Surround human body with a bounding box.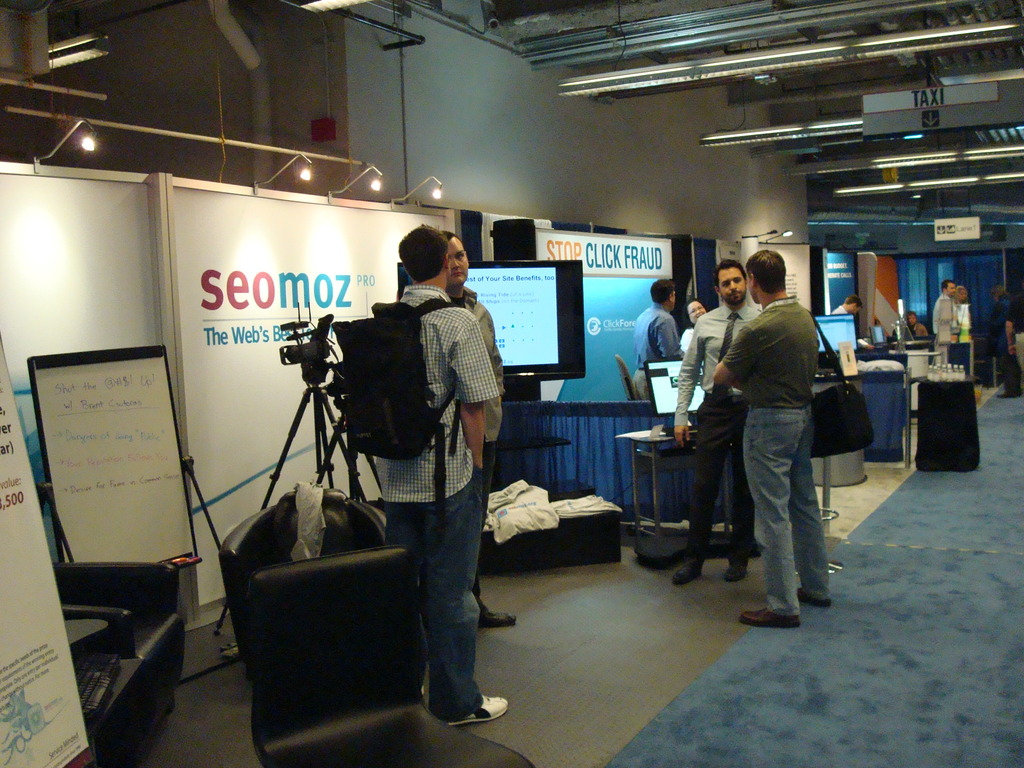
{"left": 952, "top": 300, "right": 972, "bottom": 328}.
